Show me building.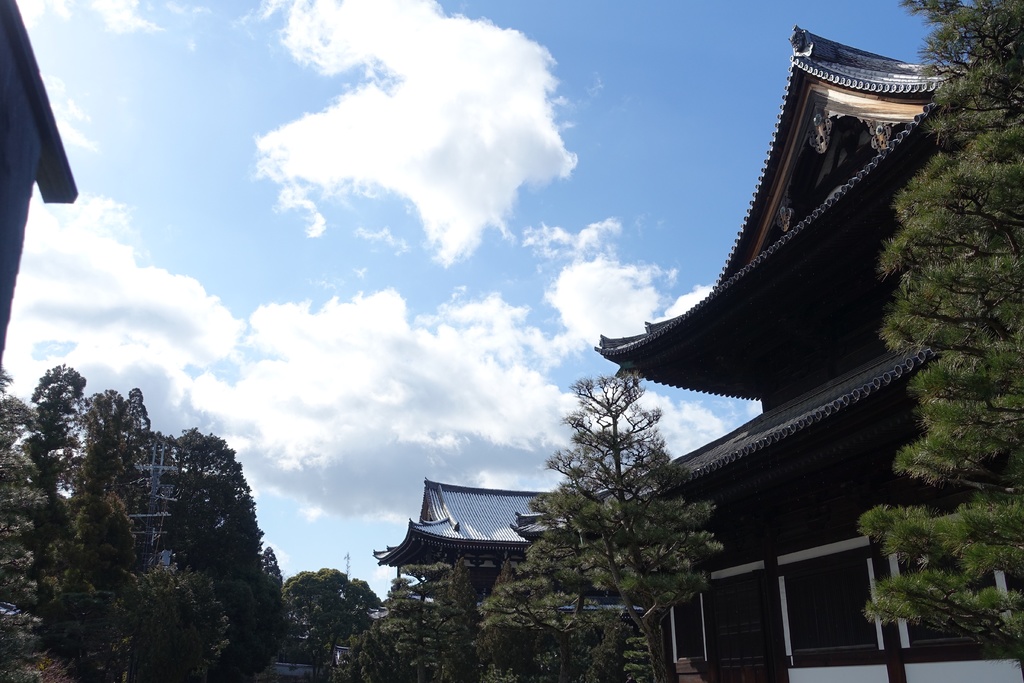
building is here: <box>0,0,76,360</box>.
